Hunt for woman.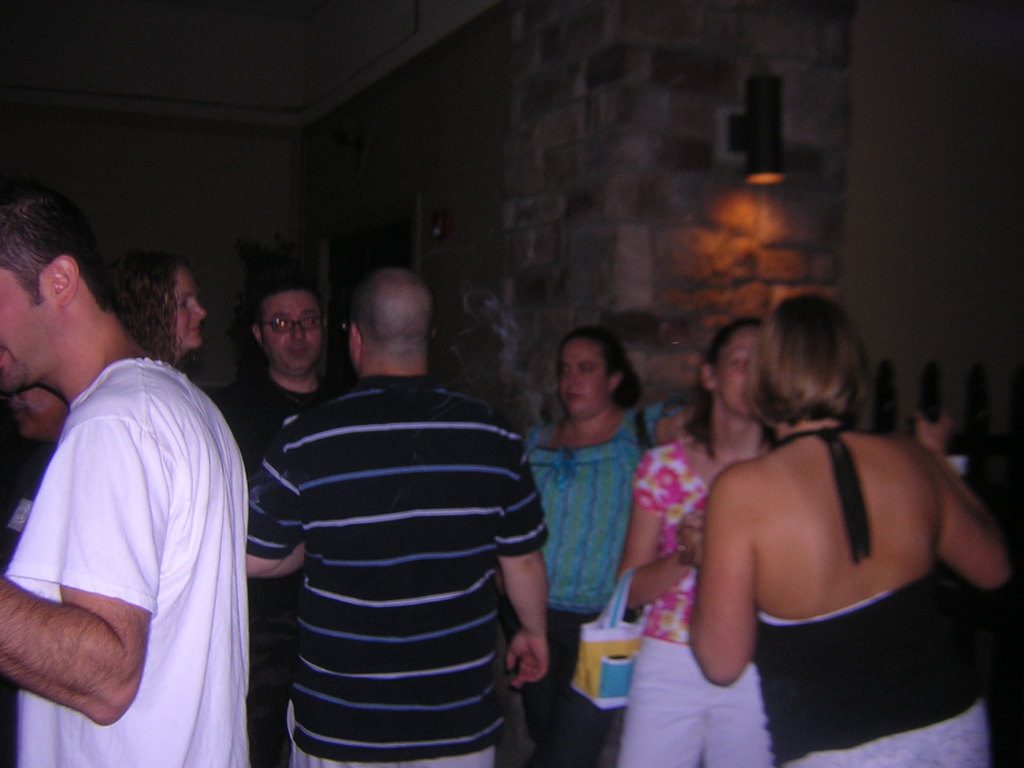
Hunted down at <box>500,327,696,767</box>.
